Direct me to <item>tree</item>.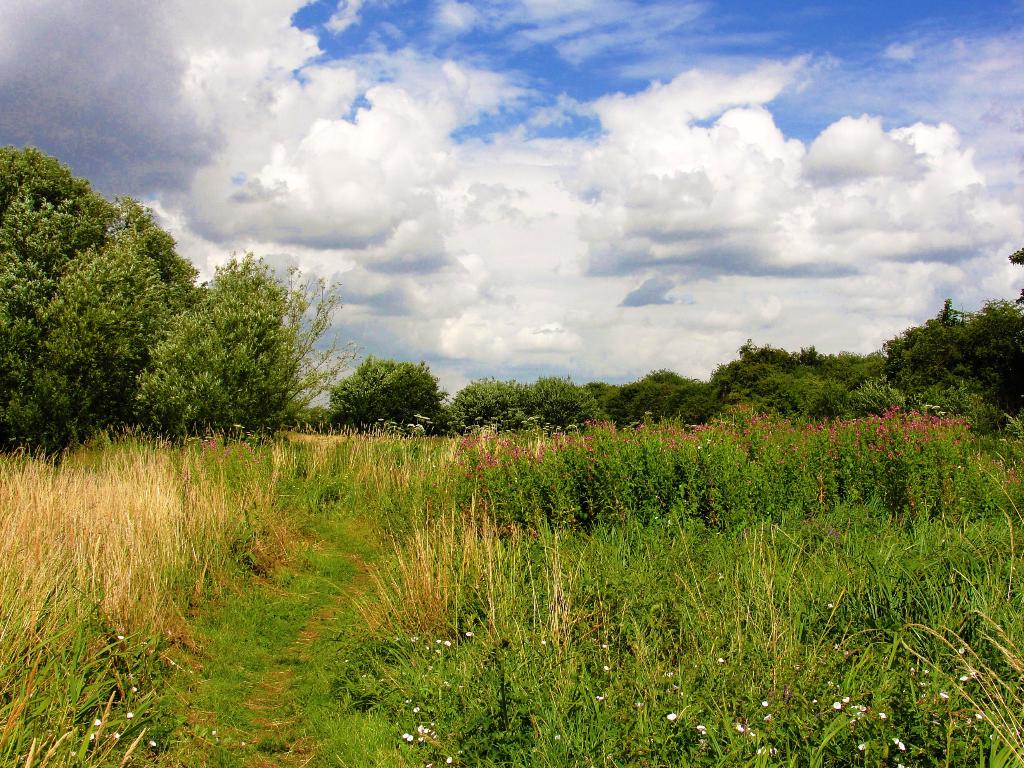
Direction: [left=0, top=141, right=157, bottom=470].
